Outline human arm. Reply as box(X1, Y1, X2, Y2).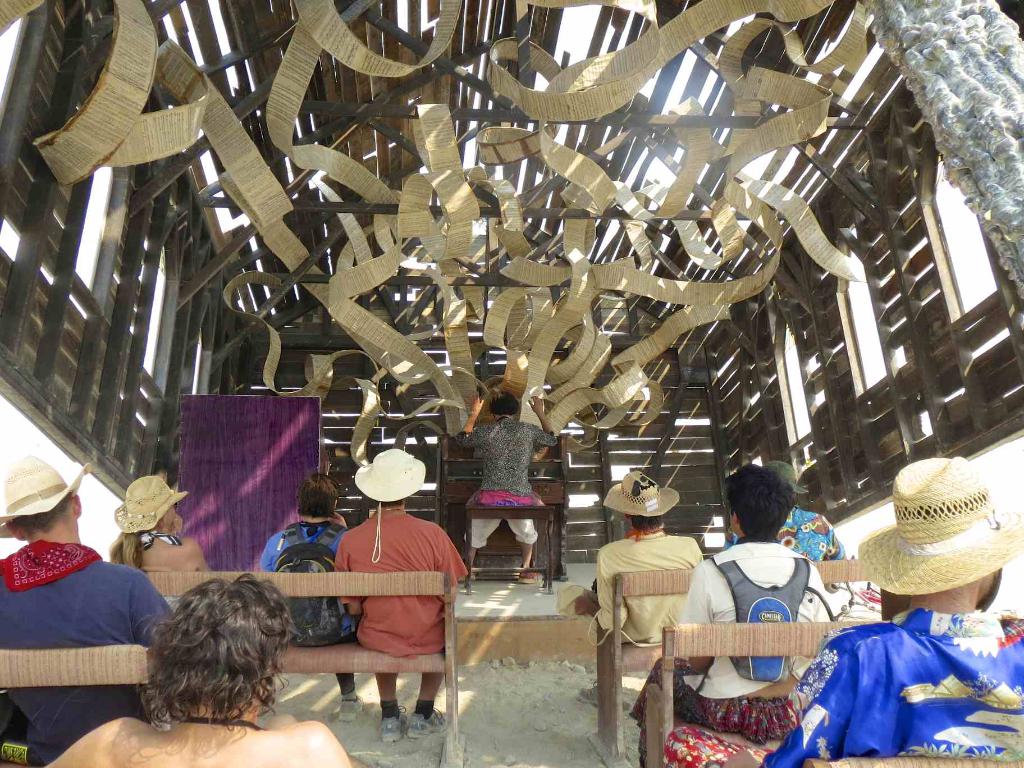
box(134, 572, 173, 645).
